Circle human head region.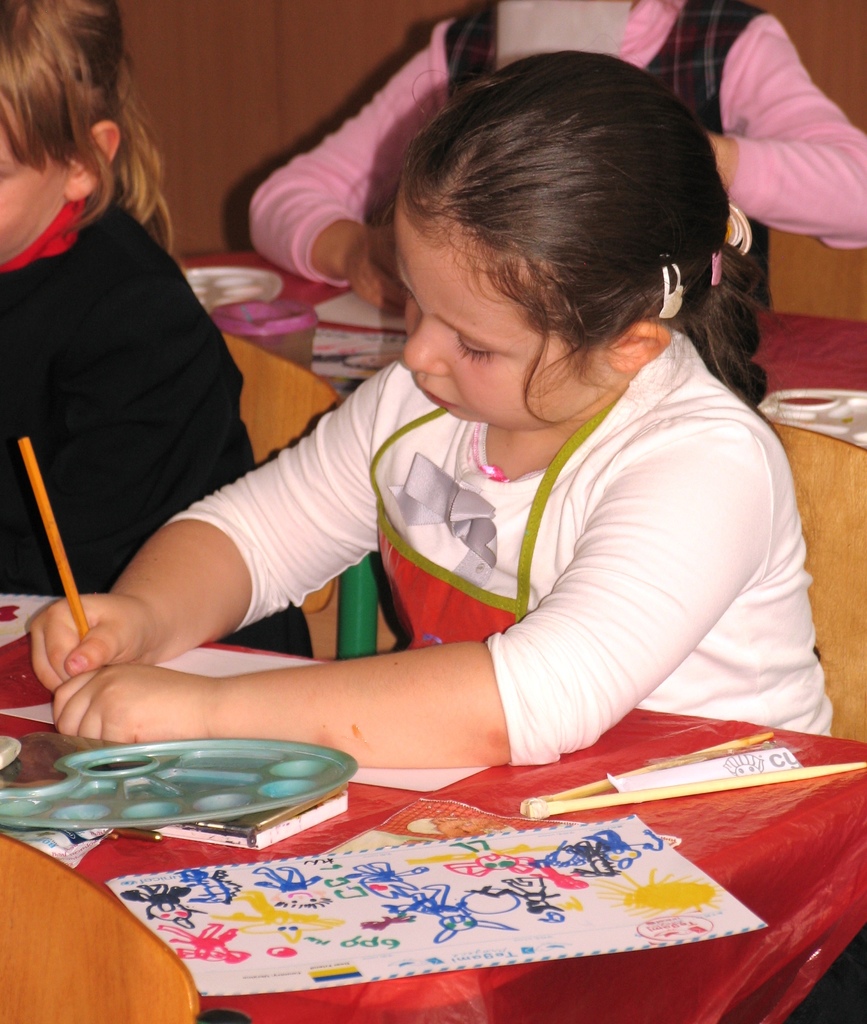
Region: box(0, 0, 161, 260).
